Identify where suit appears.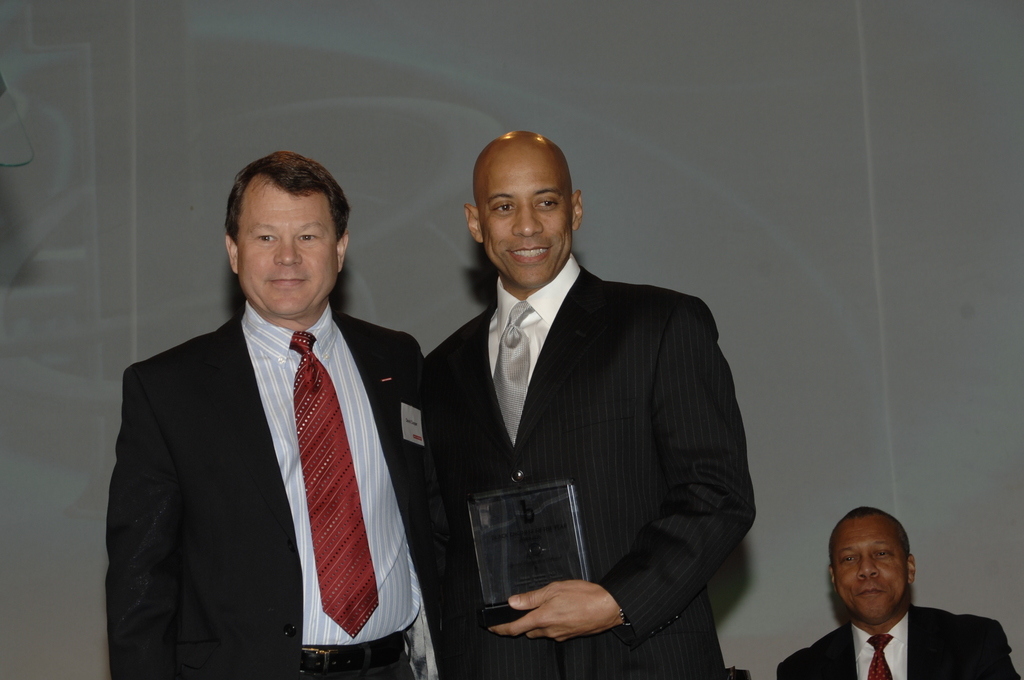
Appears at crop(779, 605, 1016, 679).
